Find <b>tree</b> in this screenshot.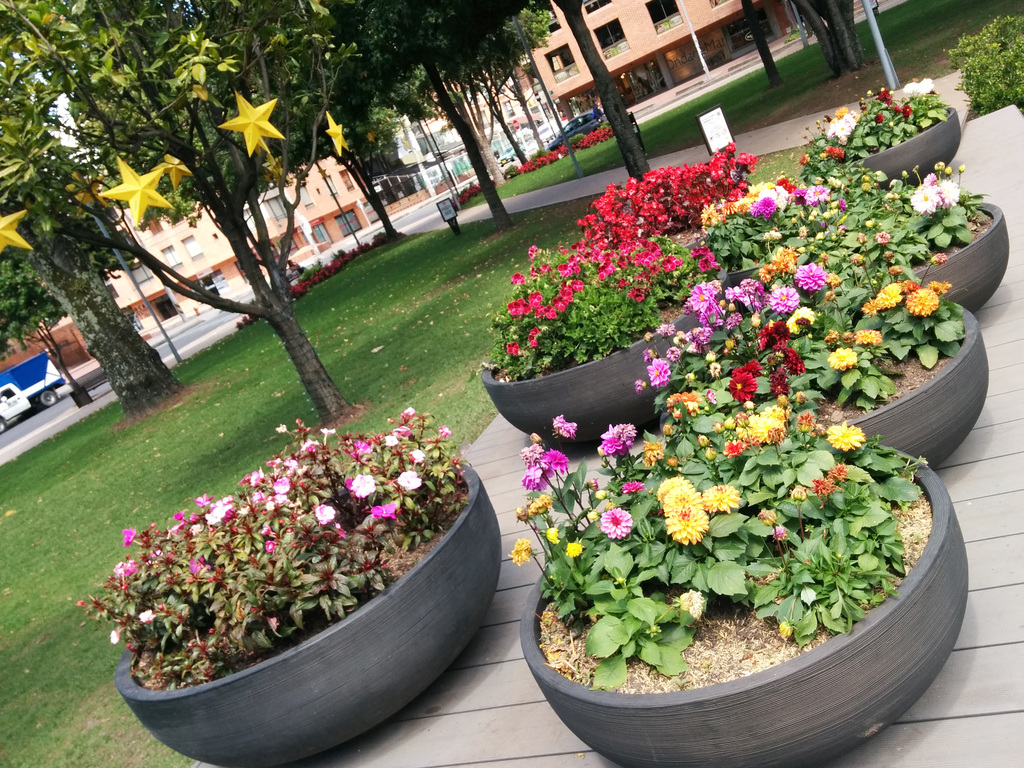
The bounding box for <b>tree</b> is box=[741, 3, 785, 88].
